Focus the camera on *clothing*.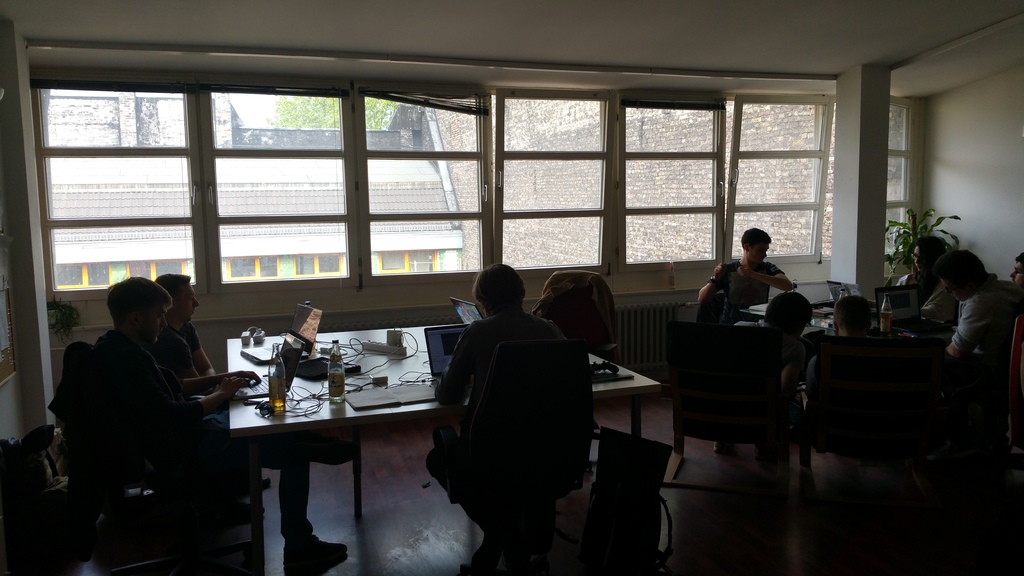
Focus region: {"x1": 717, "y1": 257, "x2": 790, "y2": 319}.
